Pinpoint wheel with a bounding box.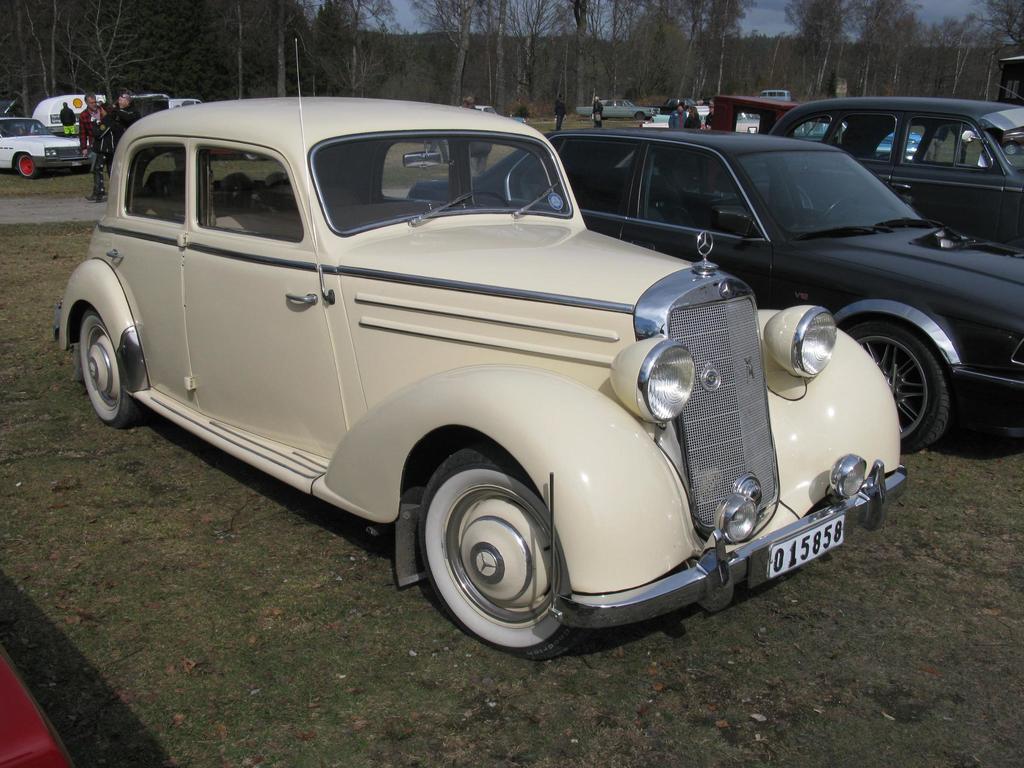
452 190 510 205.
